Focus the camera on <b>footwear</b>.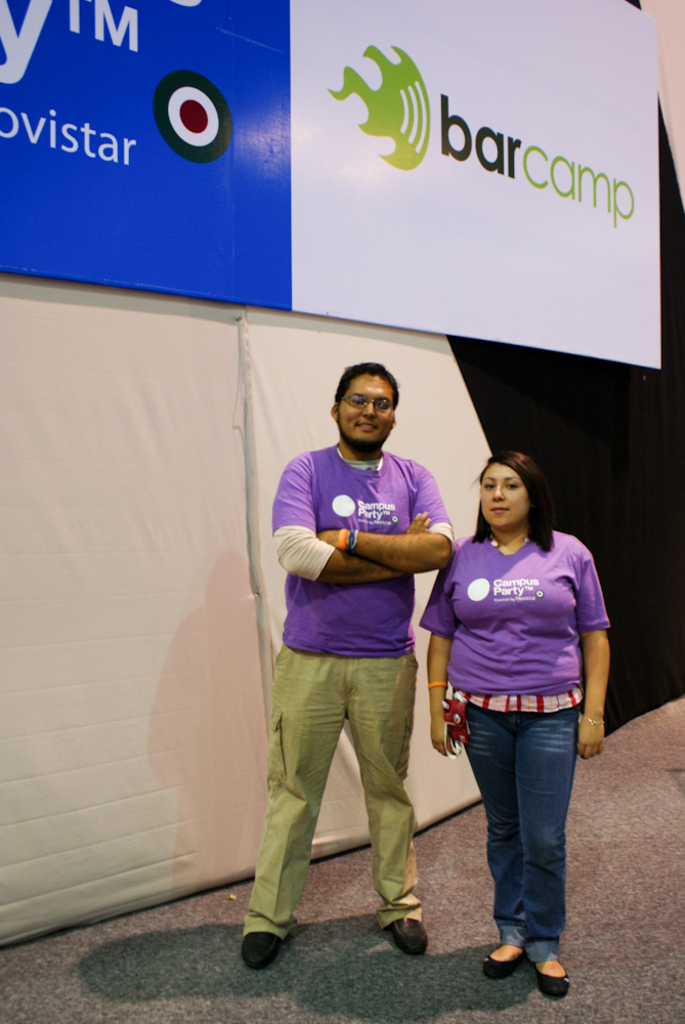
Focus region: [left=529, top=954, right=575, bottom=996].
